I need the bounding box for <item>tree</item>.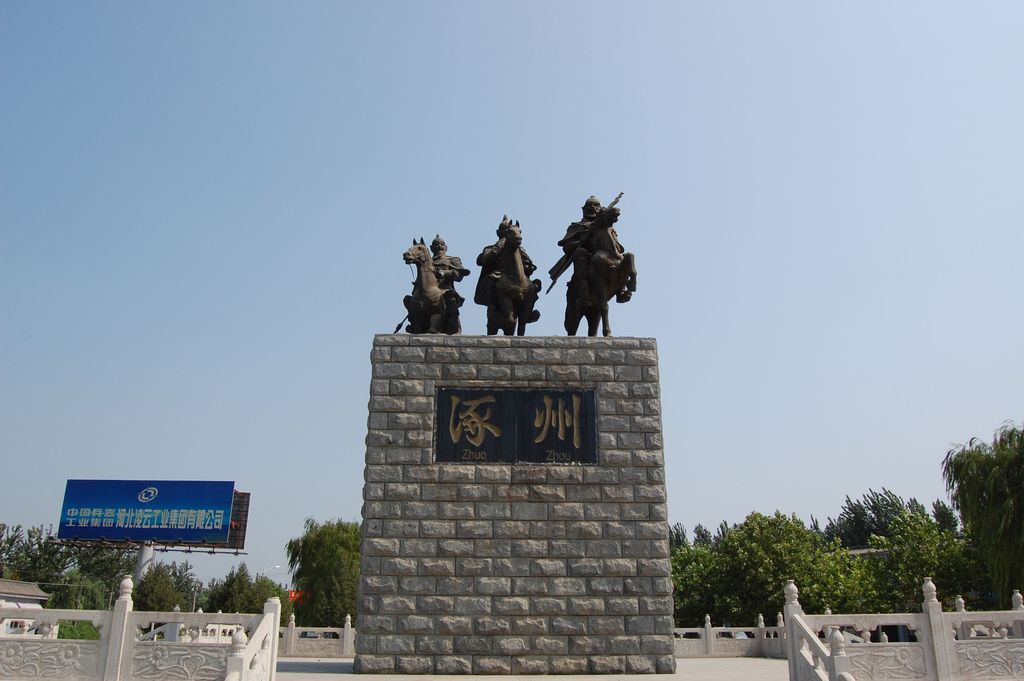
Here it is: [705, 505, 834, 609].
